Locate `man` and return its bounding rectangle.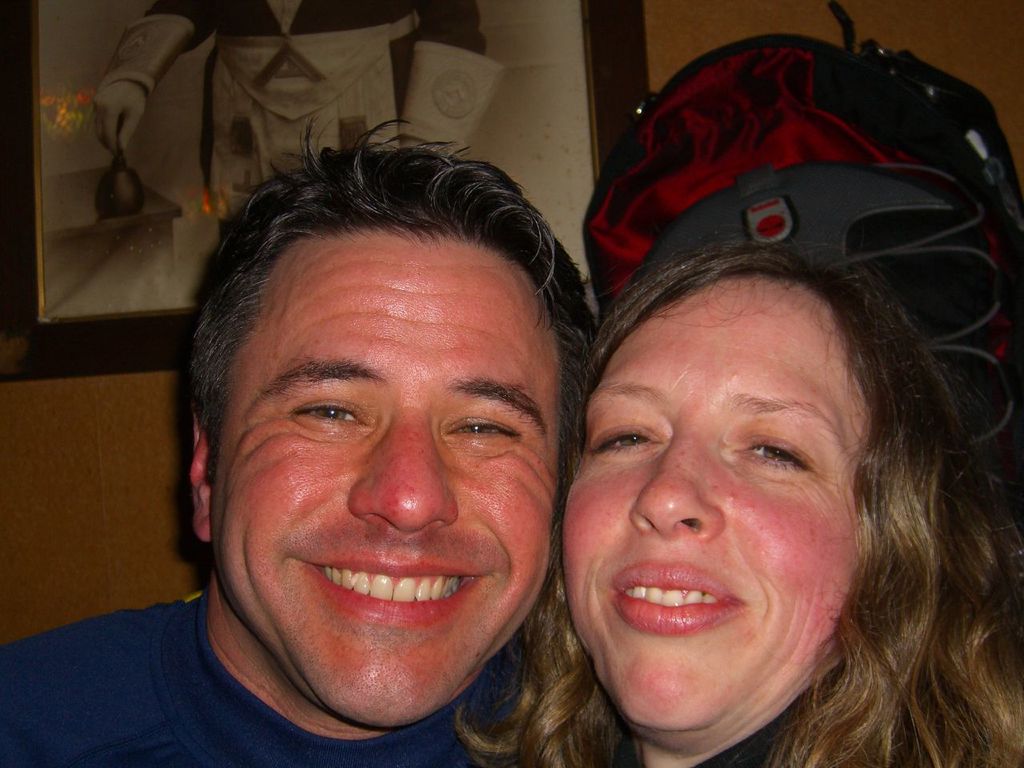
x1=0, y1=120, x2=597, y2=767.
